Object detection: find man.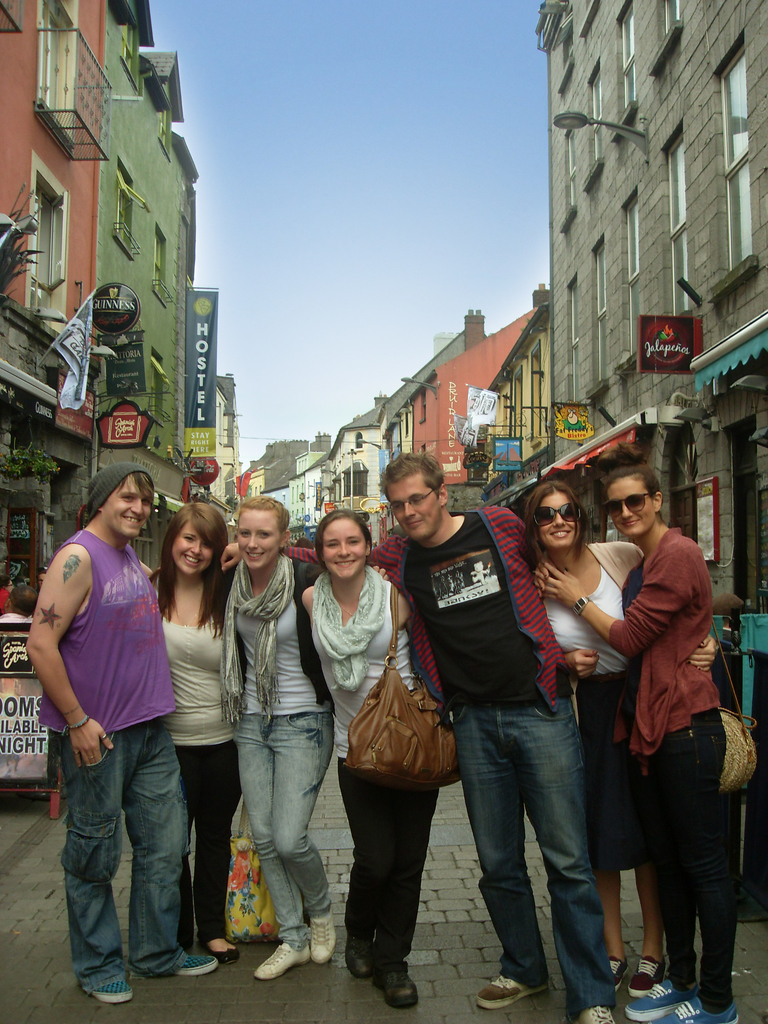
(220, 448, 618, 1023).
